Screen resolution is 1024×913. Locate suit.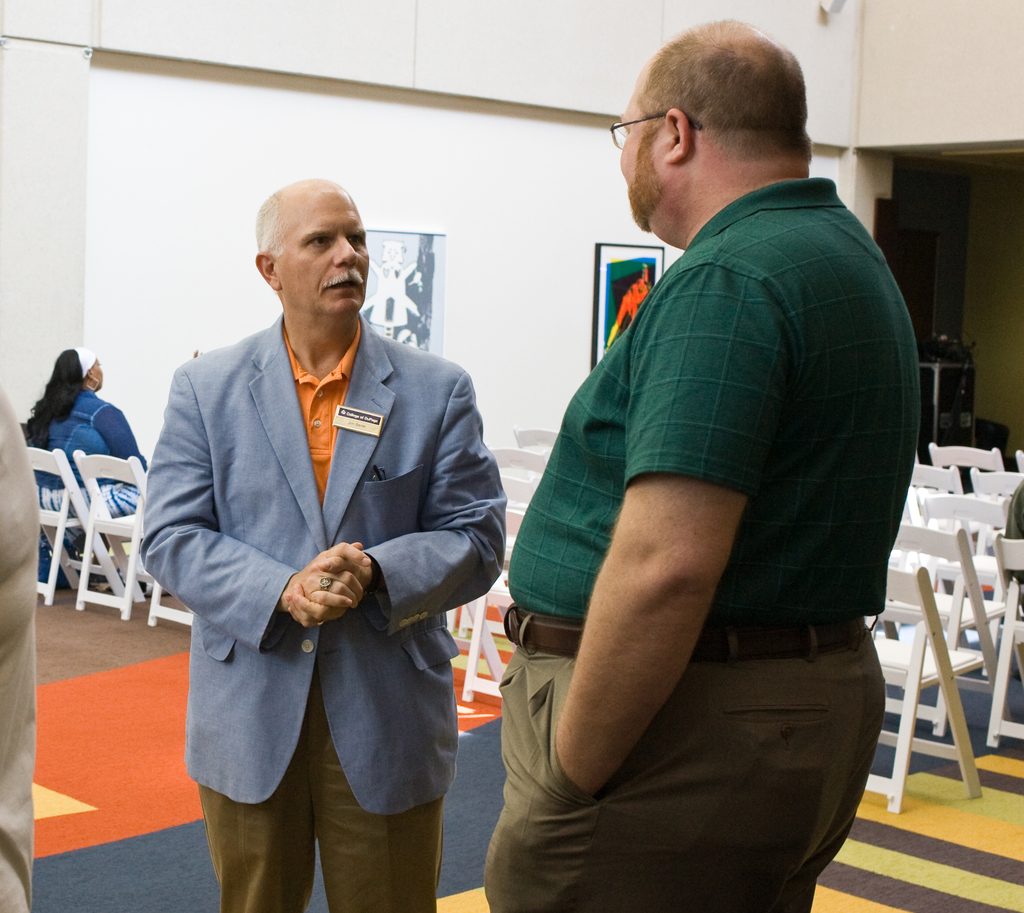
BBox(108, 234, 406, 880).
